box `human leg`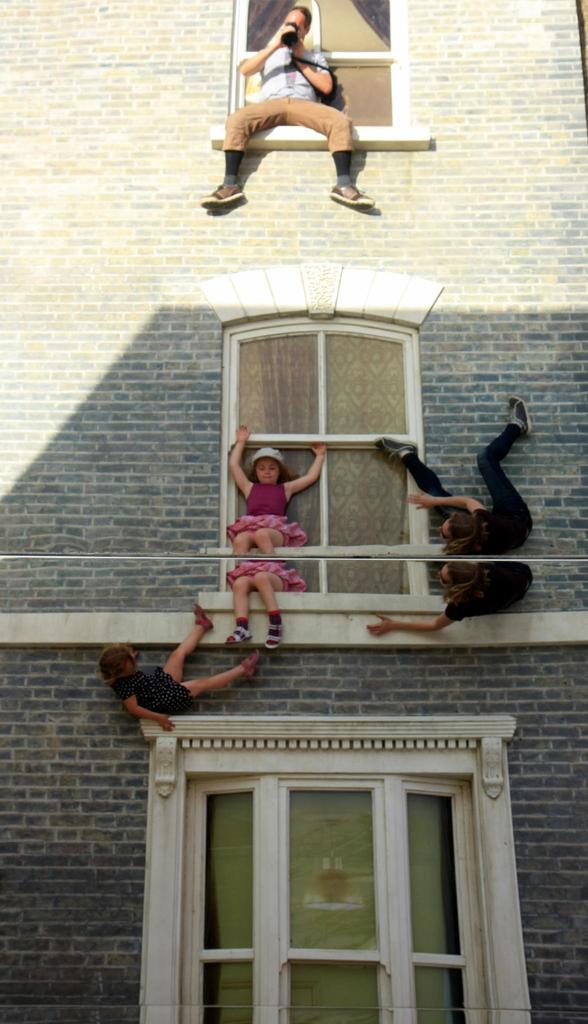
(184, 653, 254, 698)
